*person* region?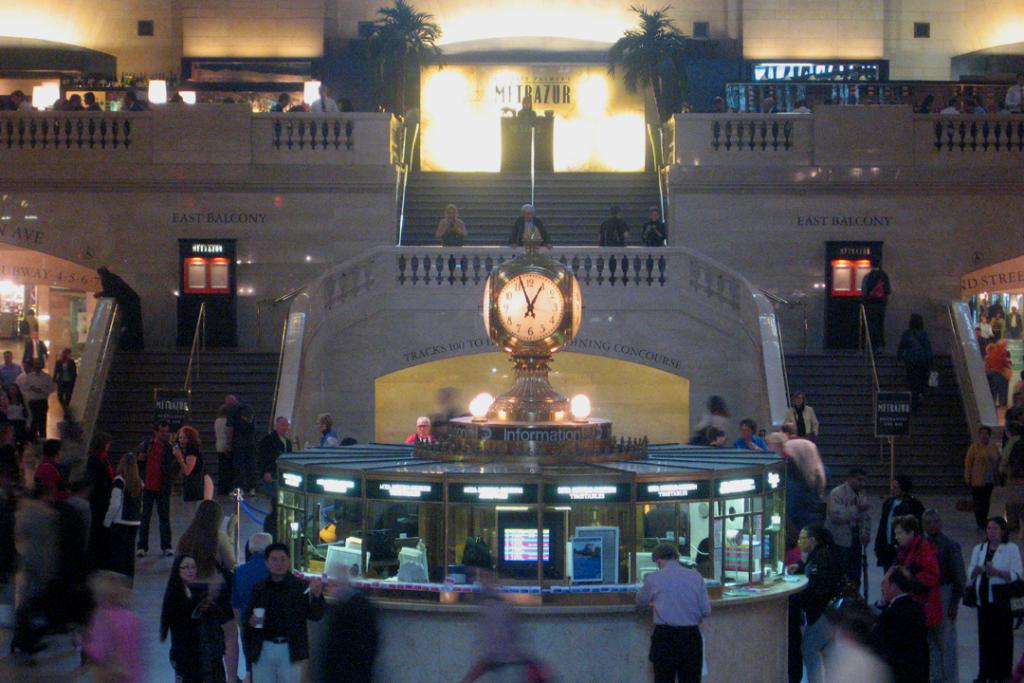
741/415/766/449
